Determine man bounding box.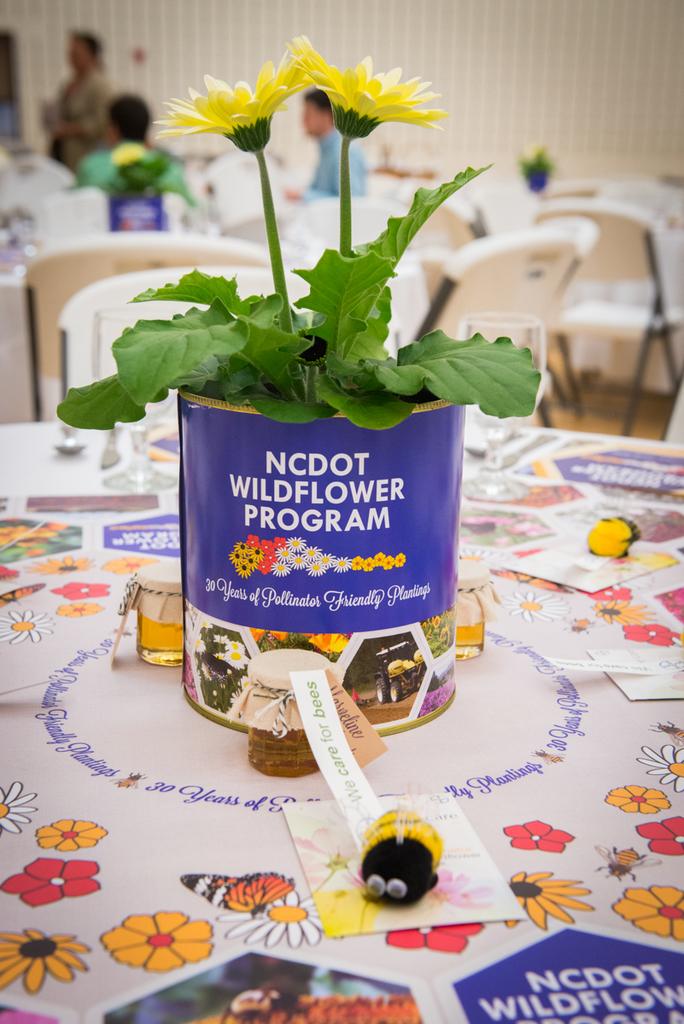
Determined: [288, 90, 362, 193].
